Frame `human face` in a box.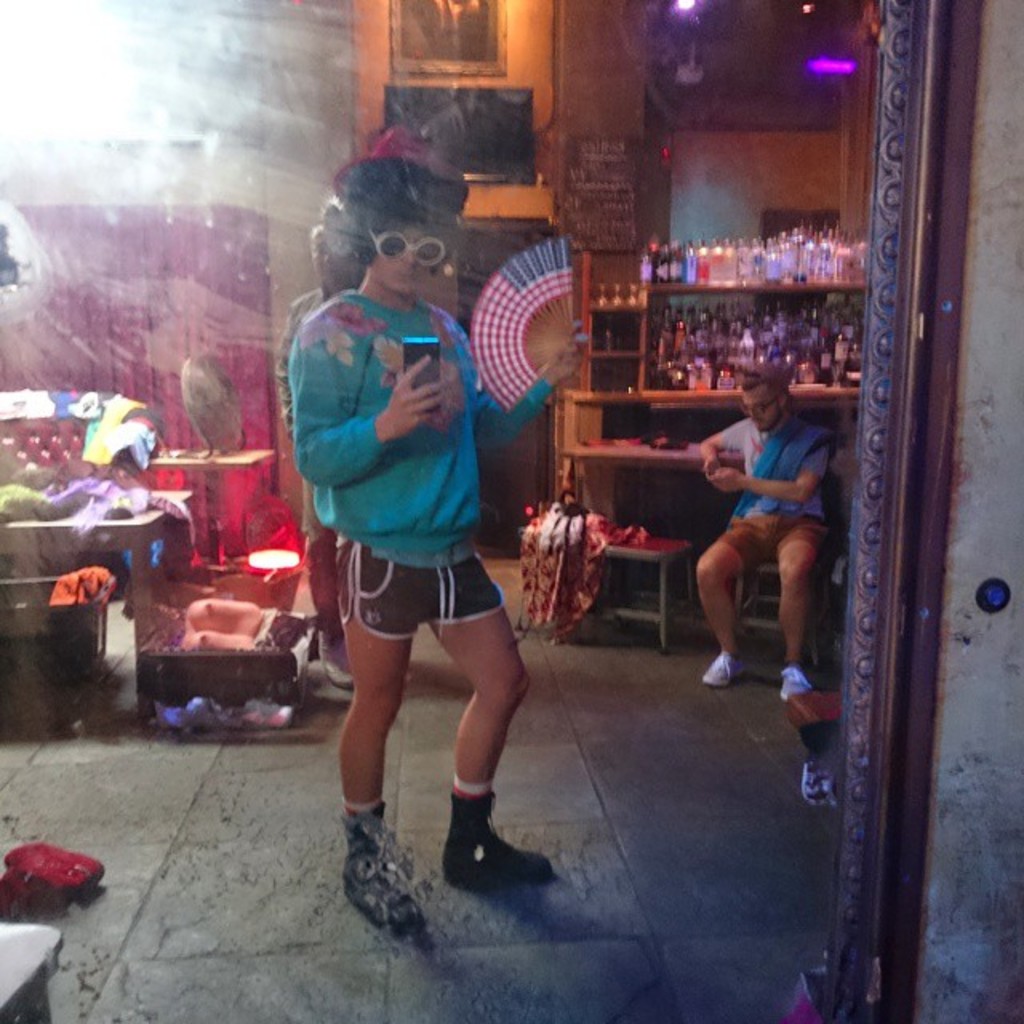
x1=742, y1=376, x2=797, y2=432.
